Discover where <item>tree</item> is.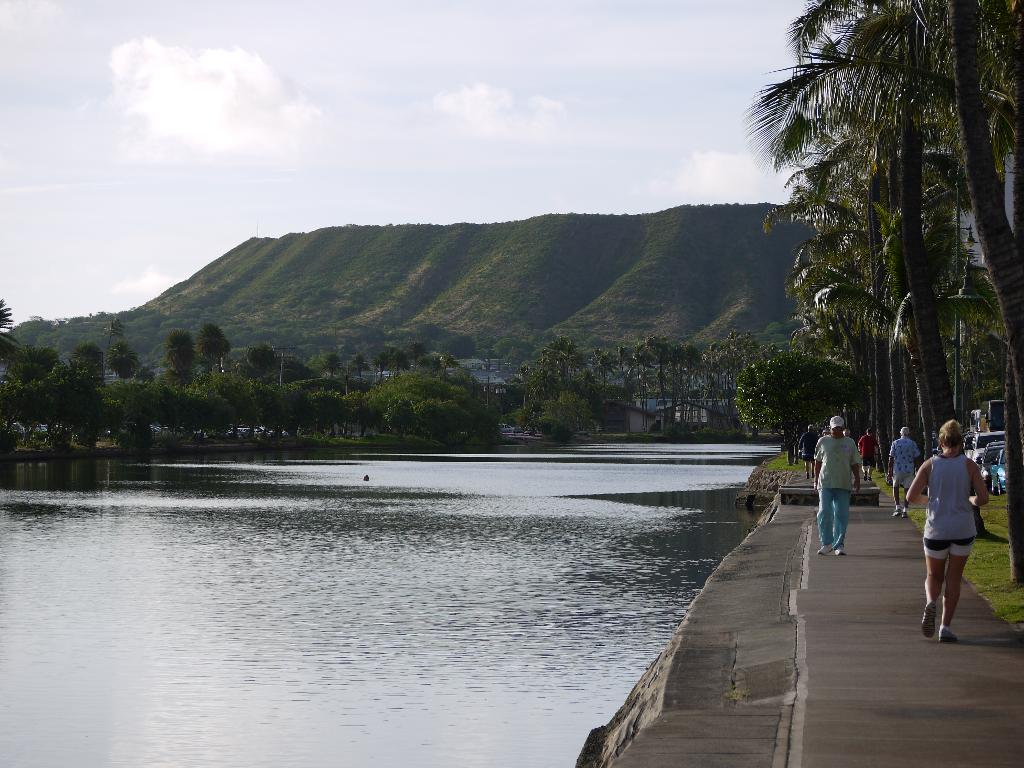
Discovered at [158, 378, 237, 439].
